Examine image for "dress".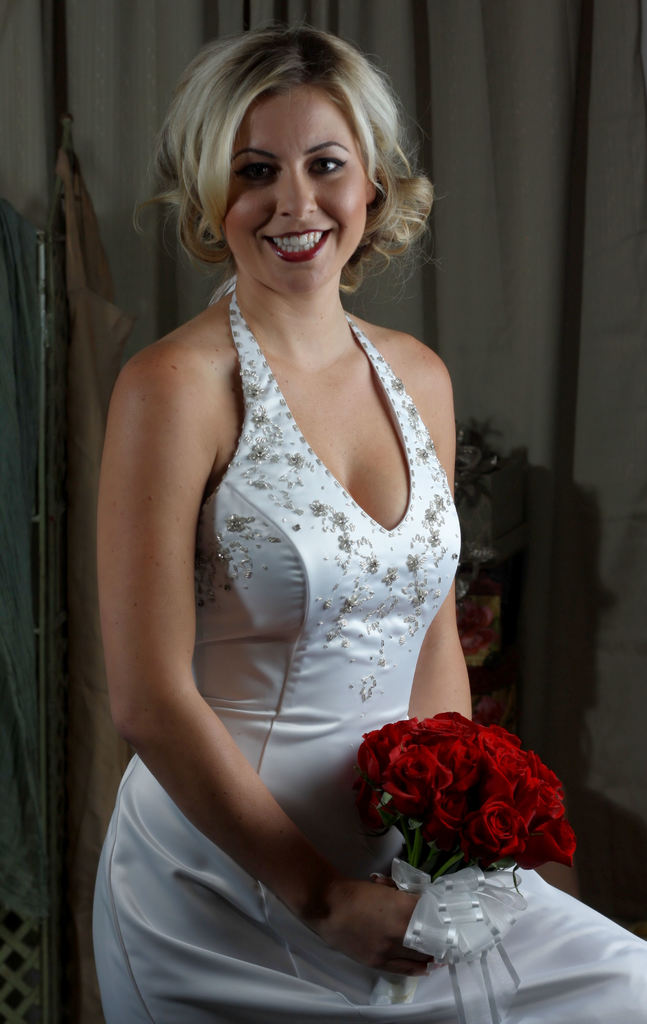
Examination result: bbox=(88, 280, 646, 1023).
